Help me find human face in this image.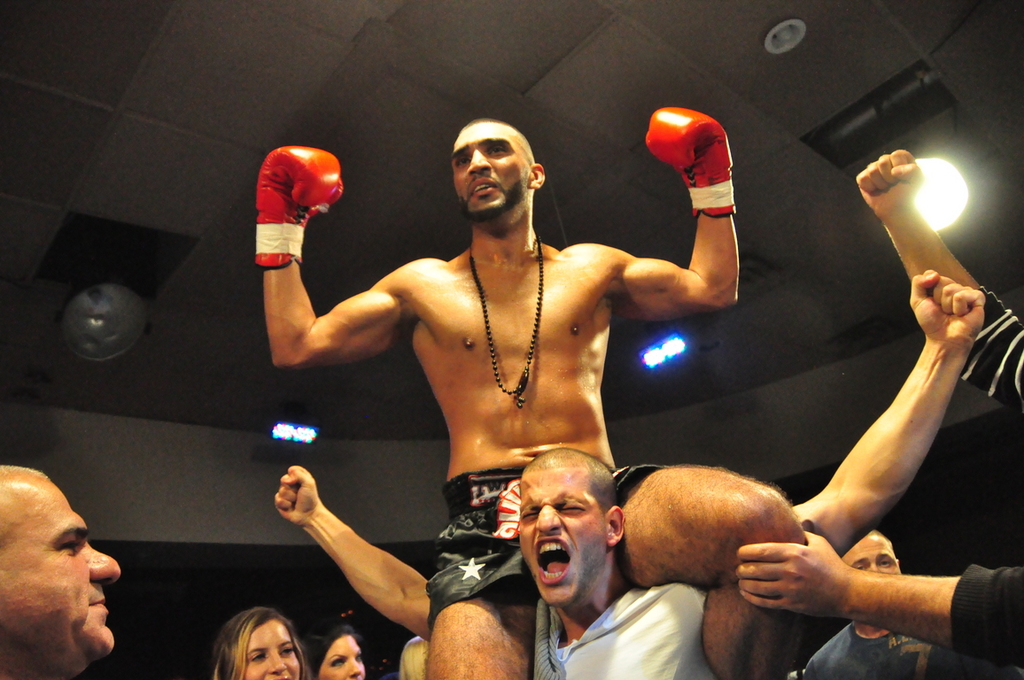
Found it: (520,474,605,607).
